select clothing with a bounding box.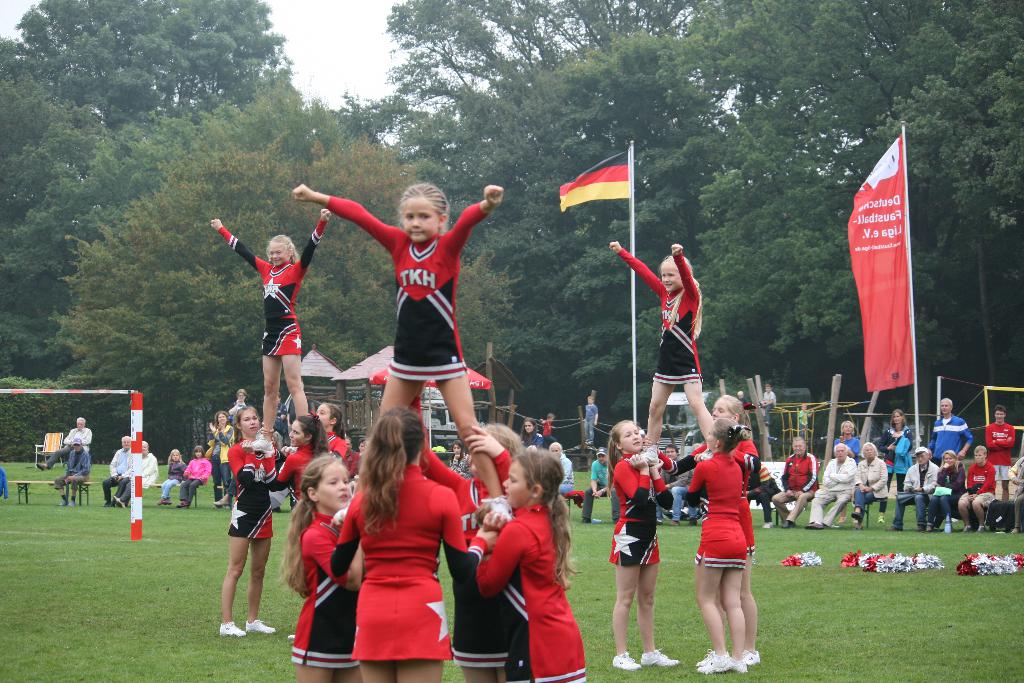
BBox(316, 461, 475, 655).
